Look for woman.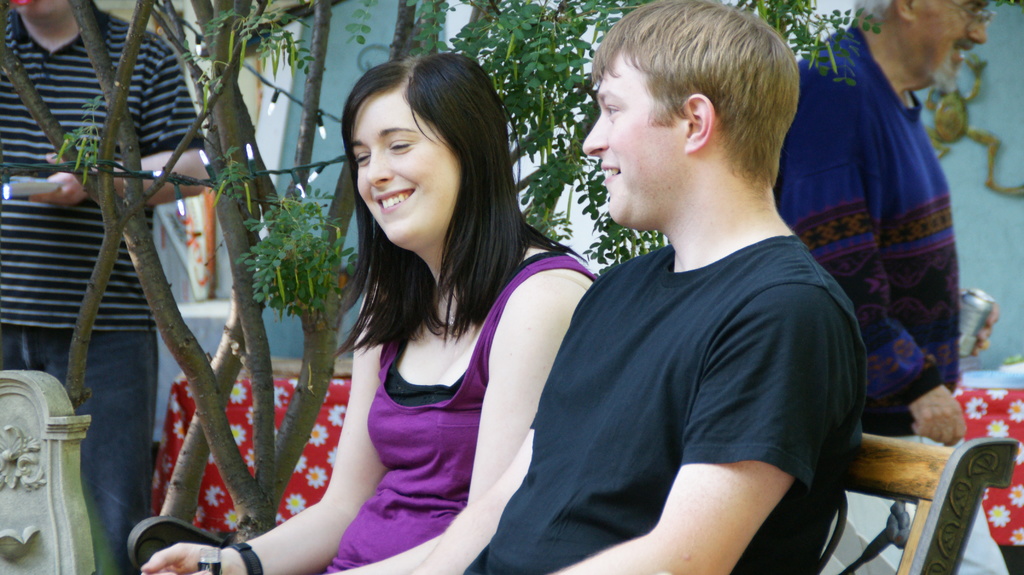
Found: x1=141, y1=48, x2=593, y2=574.
